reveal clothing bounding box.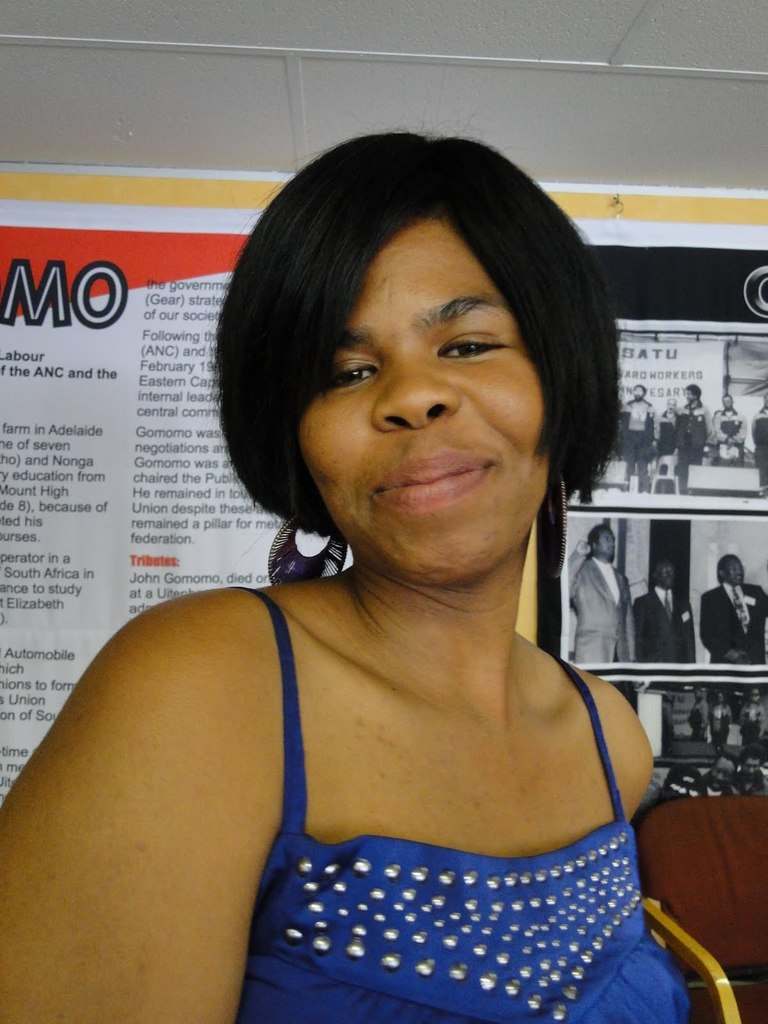
Revealed: l=674, t=403, r=714, b=483.
